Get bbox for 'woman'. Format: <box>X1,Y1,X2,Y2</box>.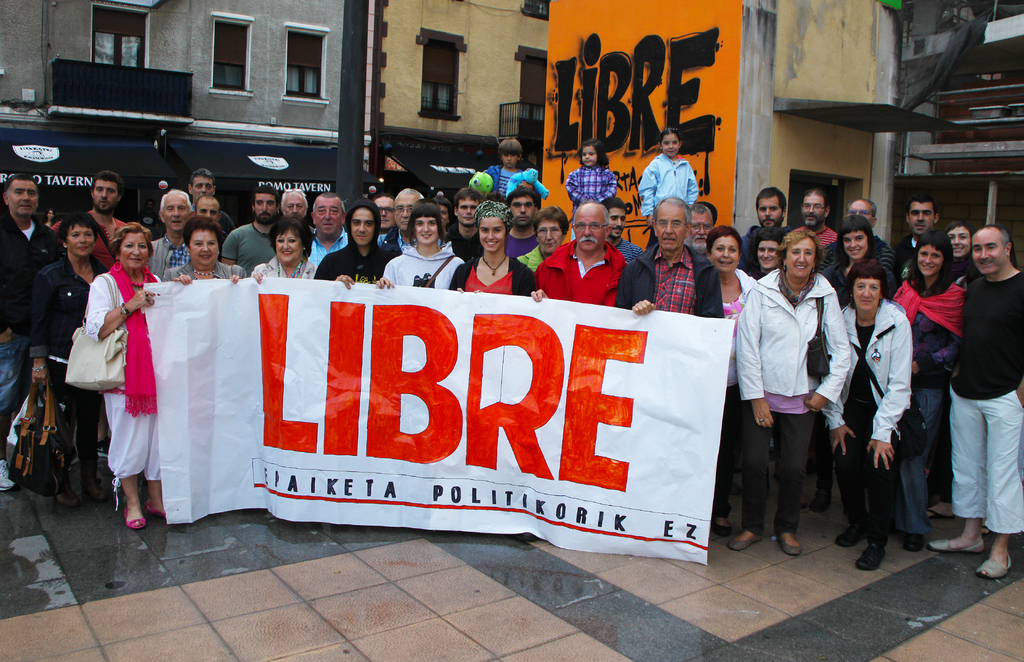
<box>163,213,251,282</box>.
